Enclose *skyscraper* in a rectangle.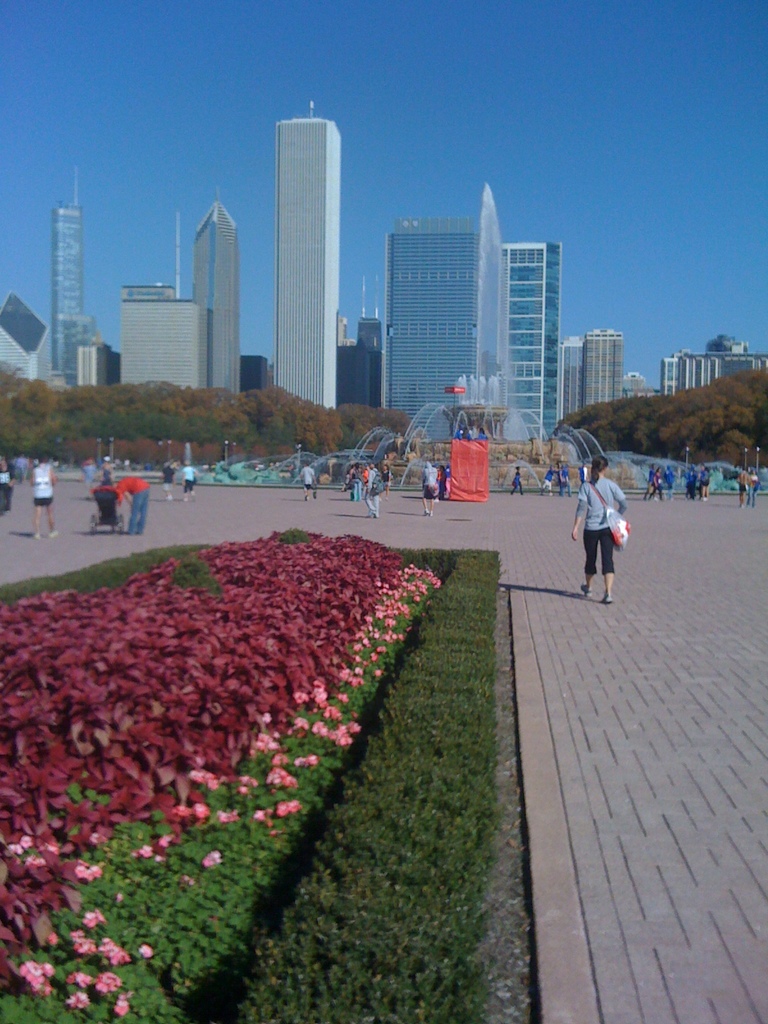
l=190, t=190, r=250, b=398.
